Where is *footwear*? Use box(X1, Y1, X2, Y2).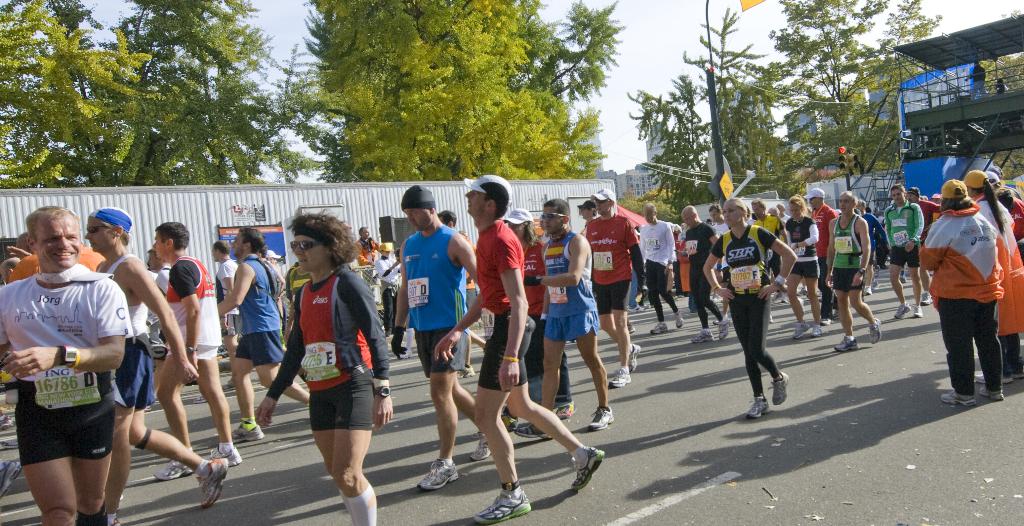
box(980, 386, 1004, 400).
